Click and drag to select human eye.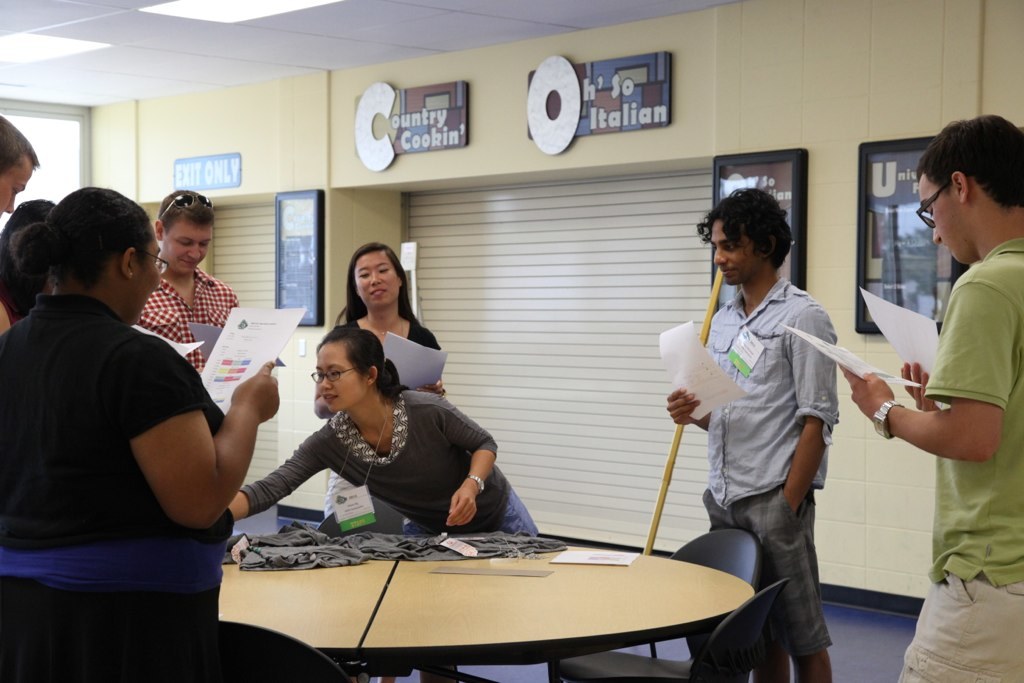
Selection: <region>329, 368, 341, 375</region>.
